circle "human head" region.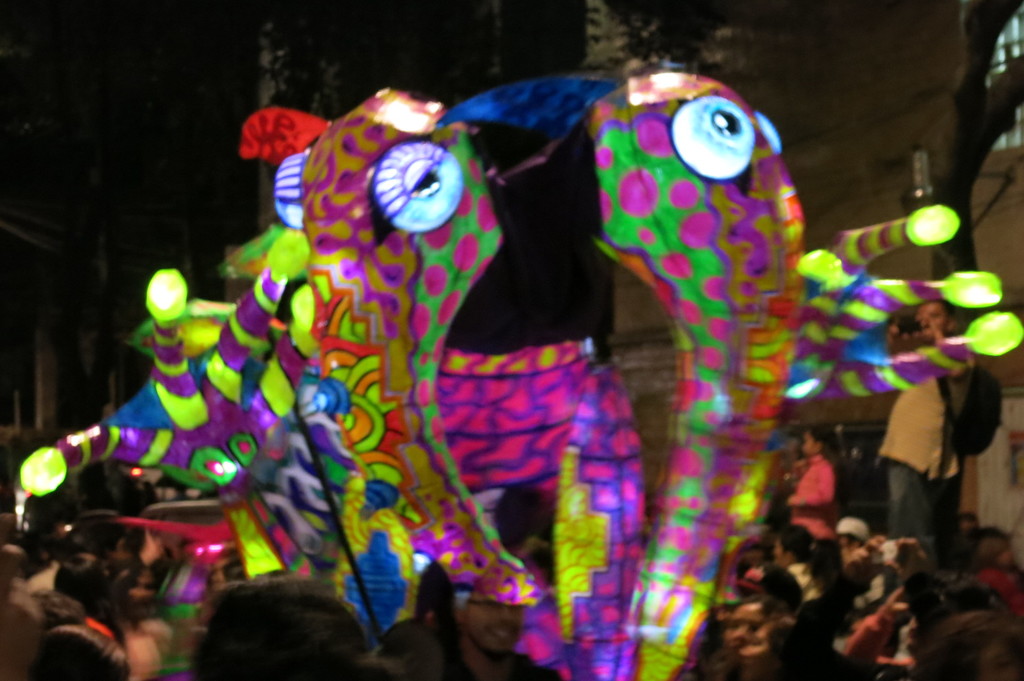
Region: (left=168, top=588, right=389, bottom=680).
